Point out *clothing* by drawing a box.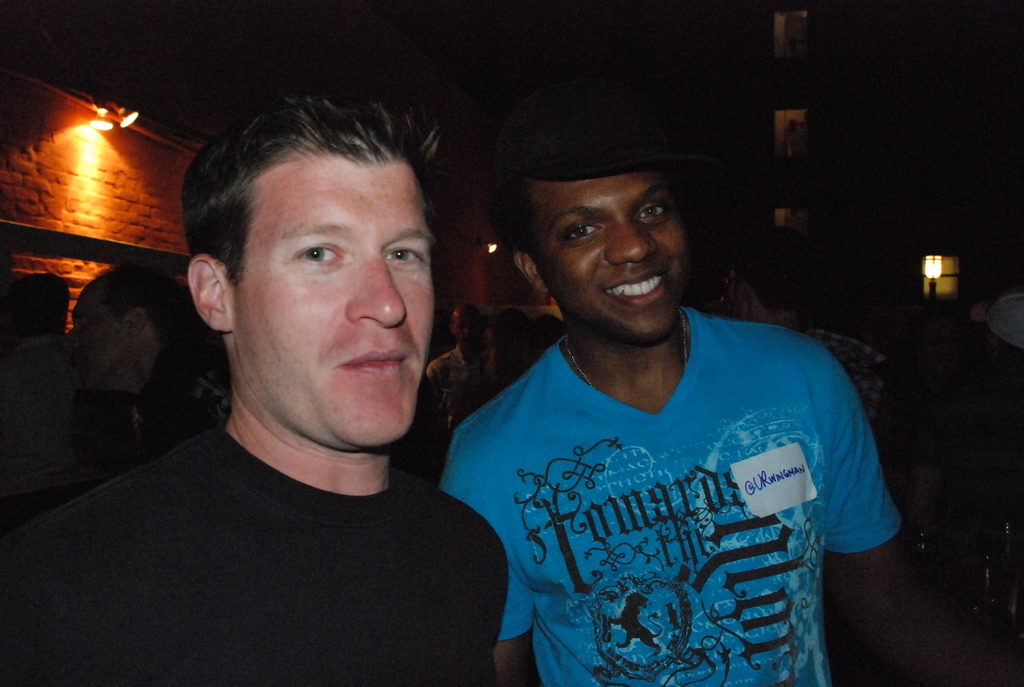
region(0, 427, 509, 686).
